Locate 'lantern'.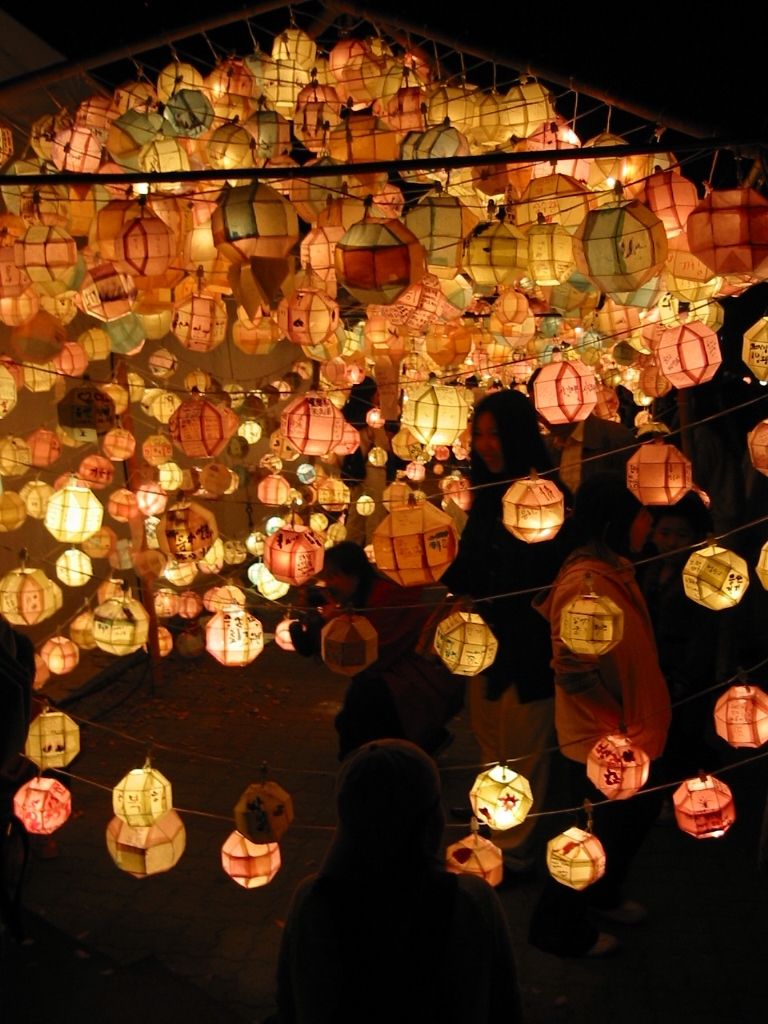
Bounding box: (x1=584, y1=734, x2=651, y2=801).
